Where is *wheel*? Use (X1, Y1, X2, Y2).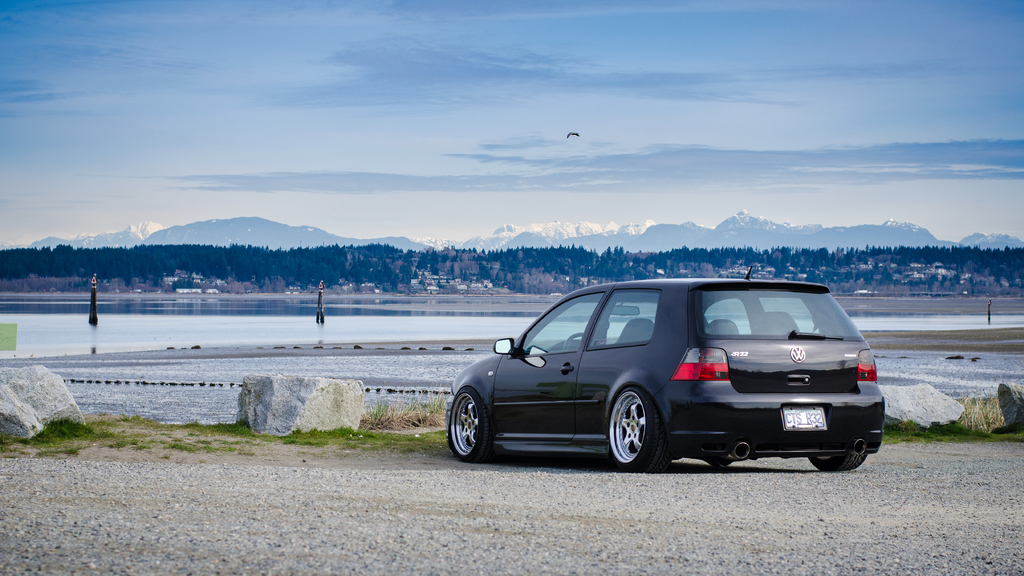
(559, 330, 591, 355).
